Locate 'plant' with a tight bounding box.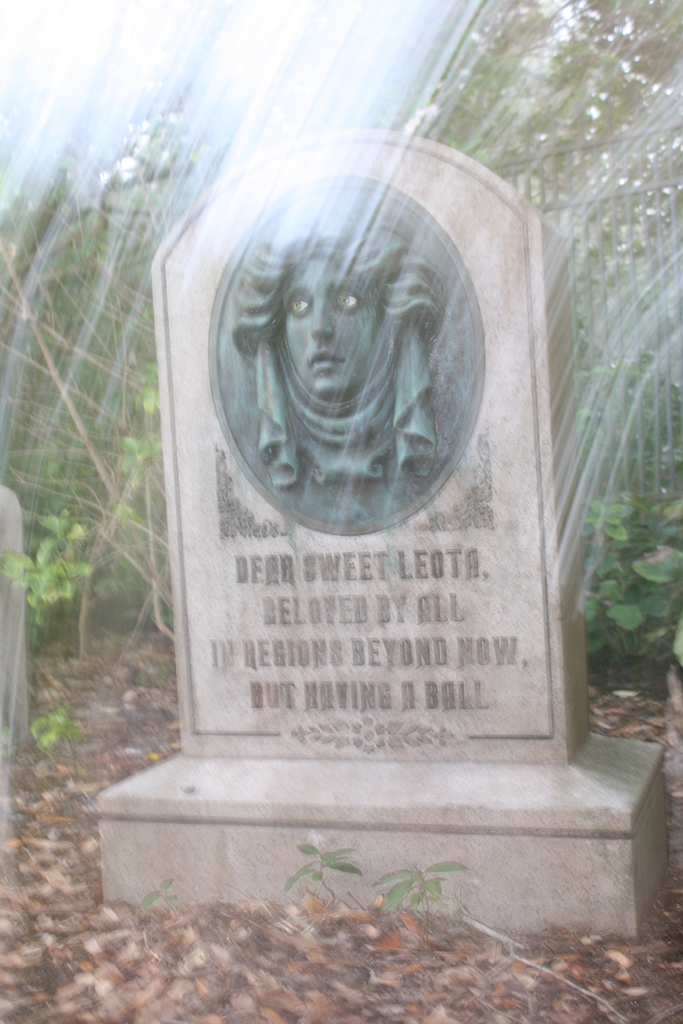
(x1=6, y1=324, x2=230, y2=772).
